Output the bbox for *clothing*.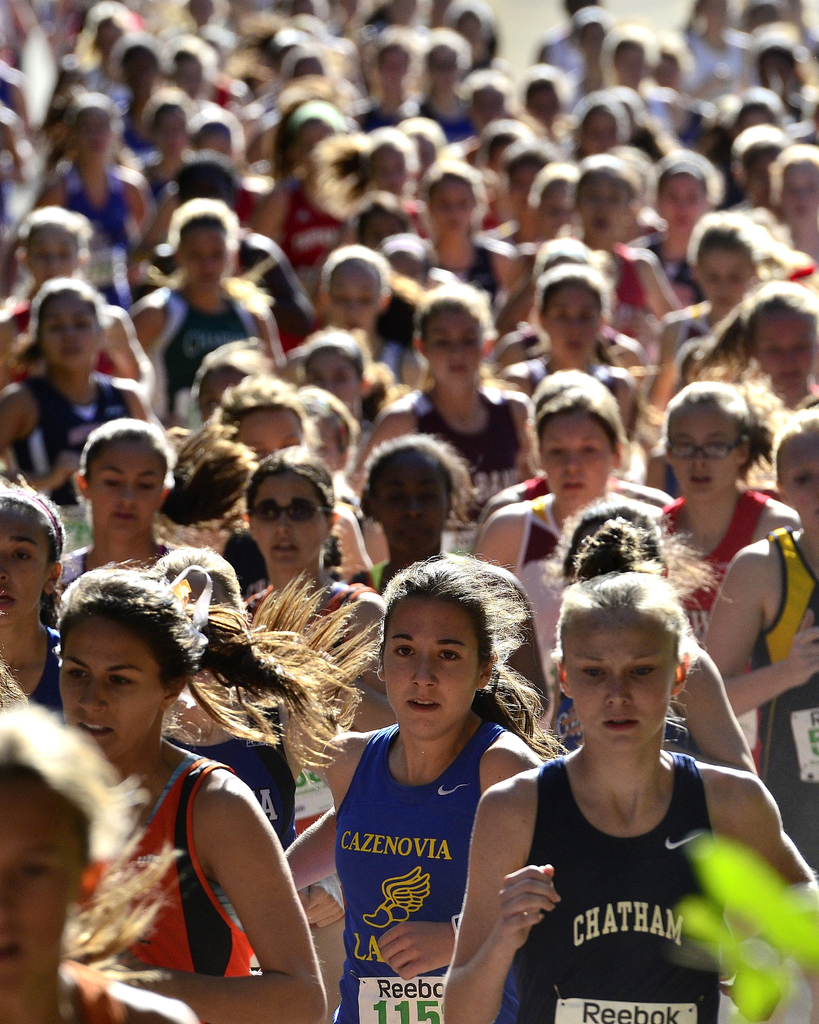
box(161, 729, 299, 853).
